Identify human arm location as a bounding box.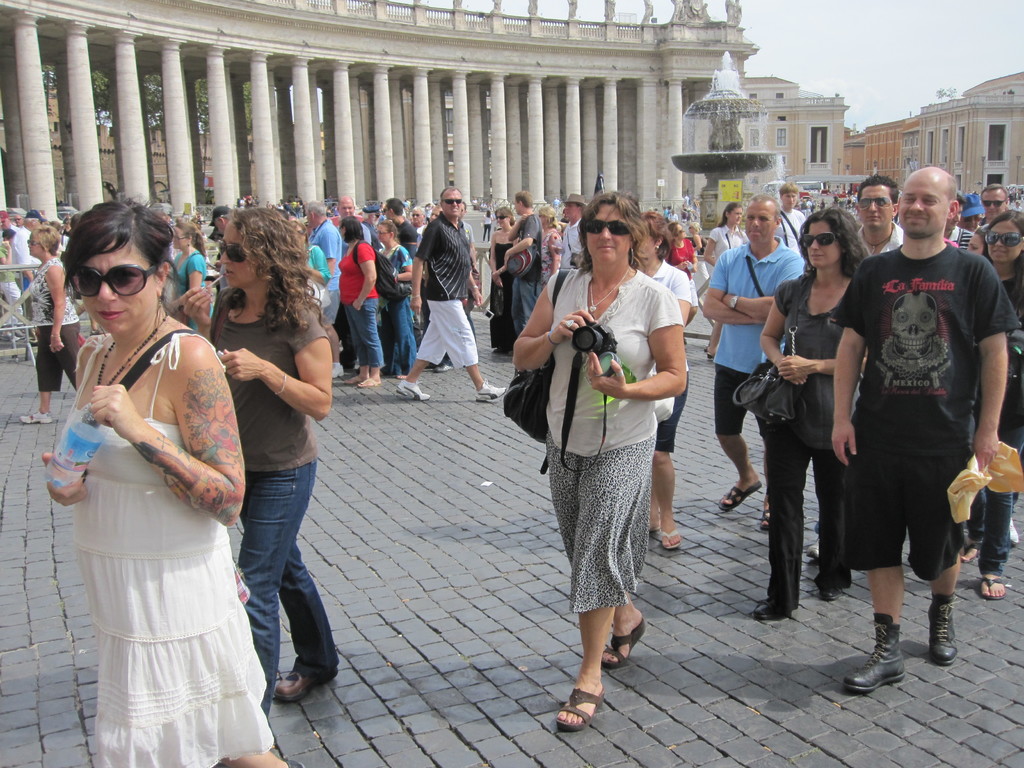
x1=774 y1=353 x2=868 y2=374.
